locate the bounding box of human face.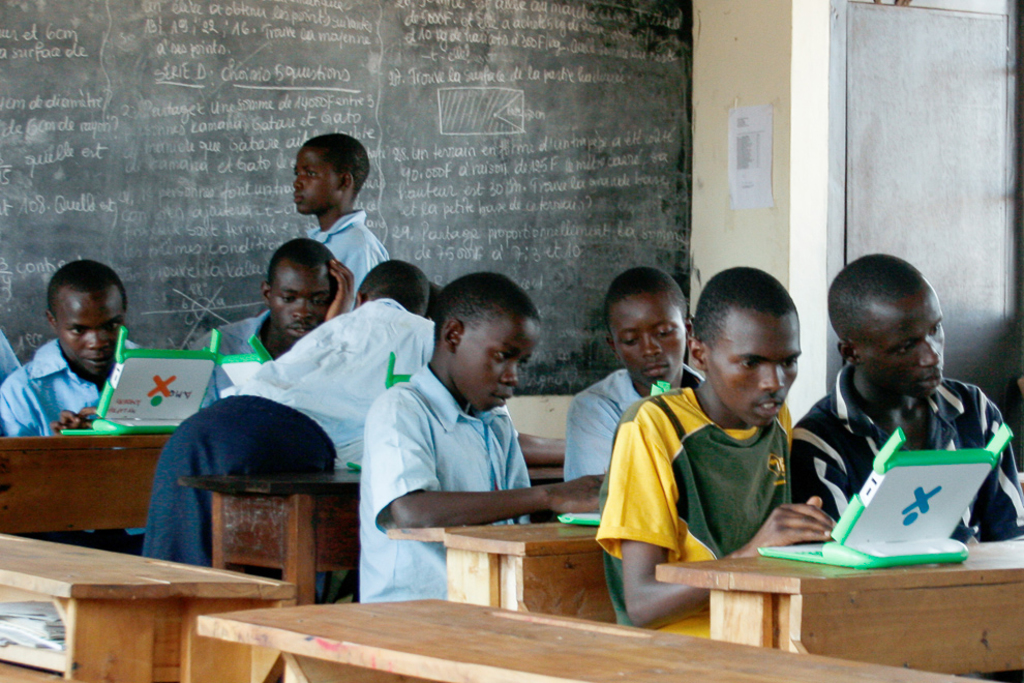
Bounding box: [448,319,539,408].
